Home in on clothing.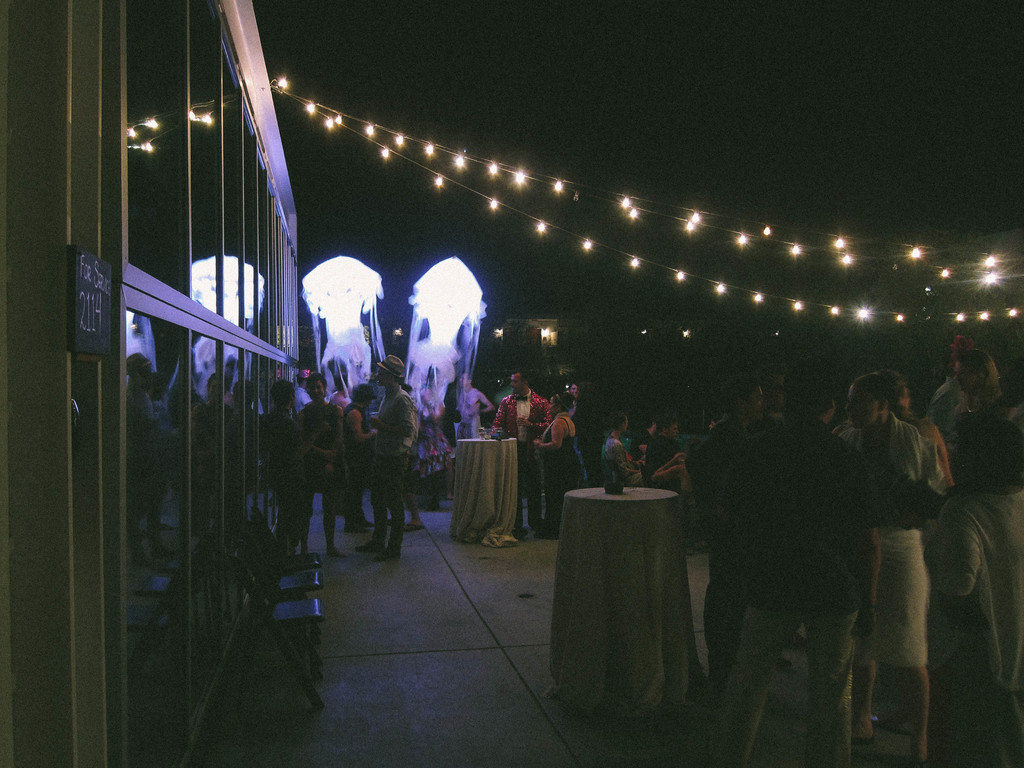
Homed in at BBox(461, 387, 481, 433).
